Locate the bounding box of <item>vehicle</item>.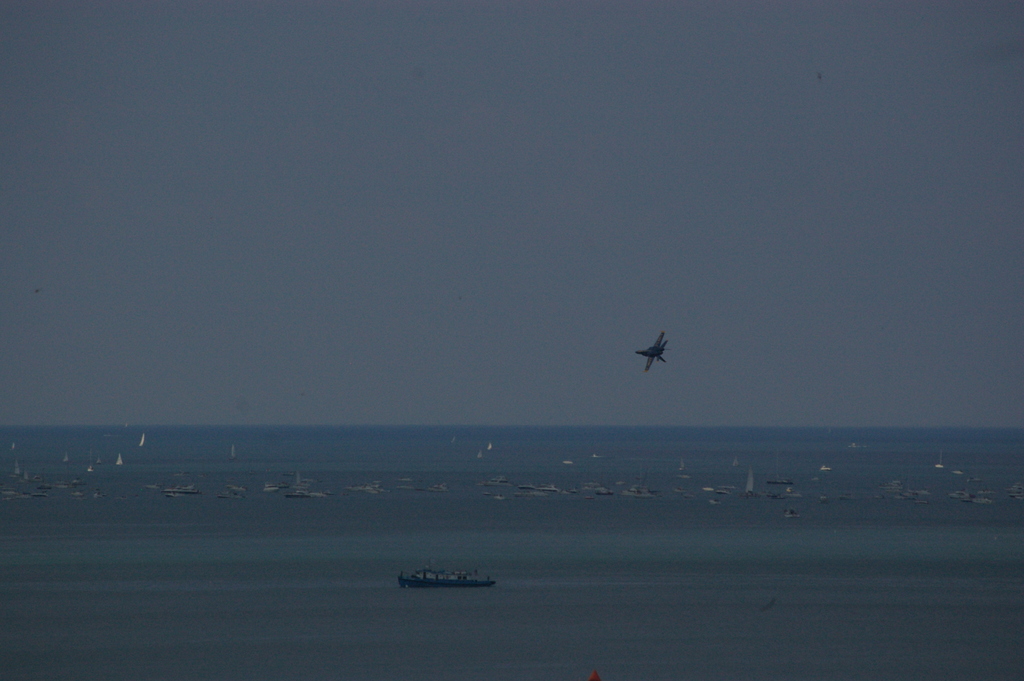
Bounding box: {"left": 636, "top": 334, "right": 671, "bottom": 371}.
